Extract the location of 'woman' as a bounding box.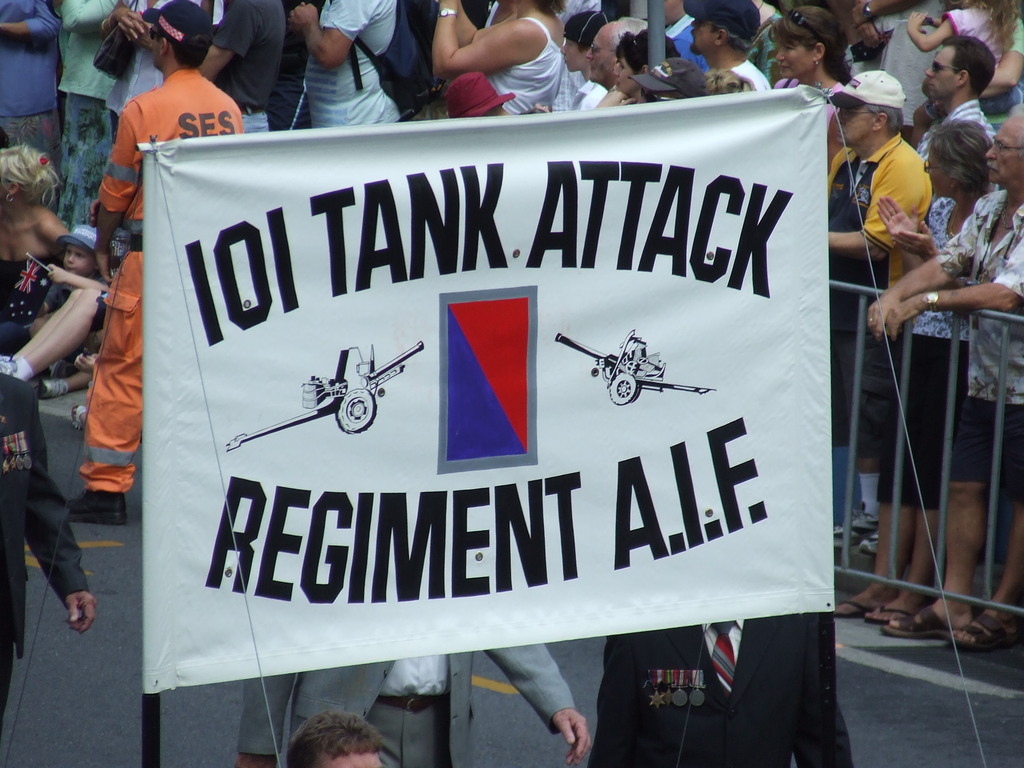
box(615, 31, 681, 104).
